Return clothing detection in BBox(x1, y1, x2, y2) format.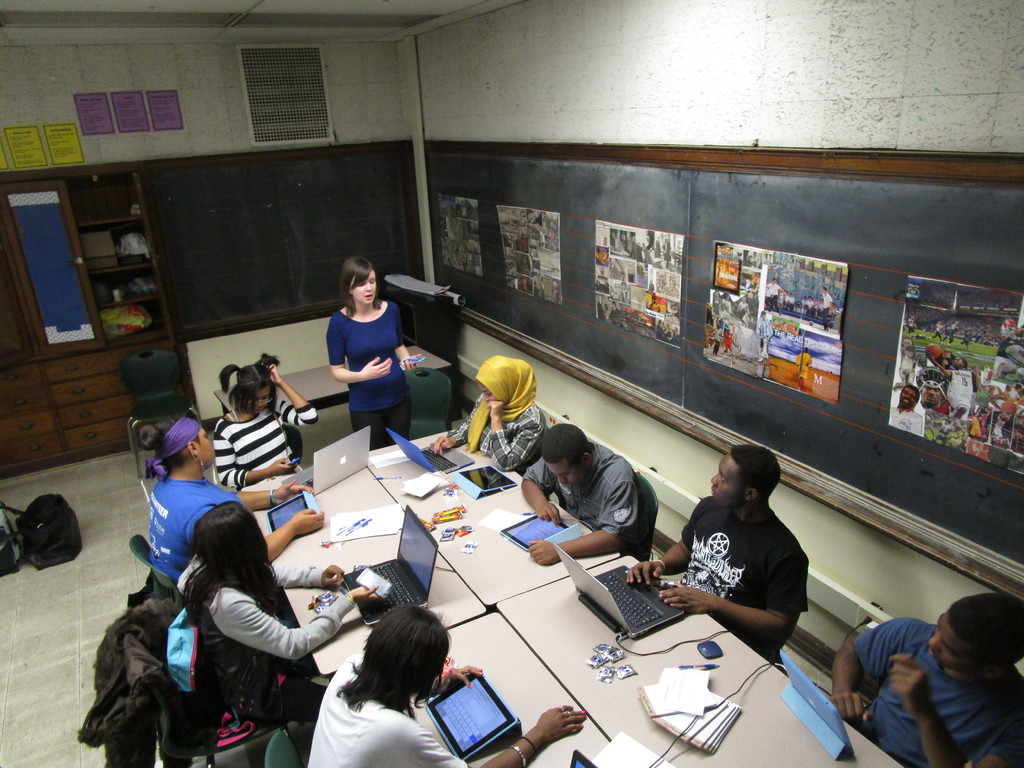
BBox(751, 274, 760, 286).
